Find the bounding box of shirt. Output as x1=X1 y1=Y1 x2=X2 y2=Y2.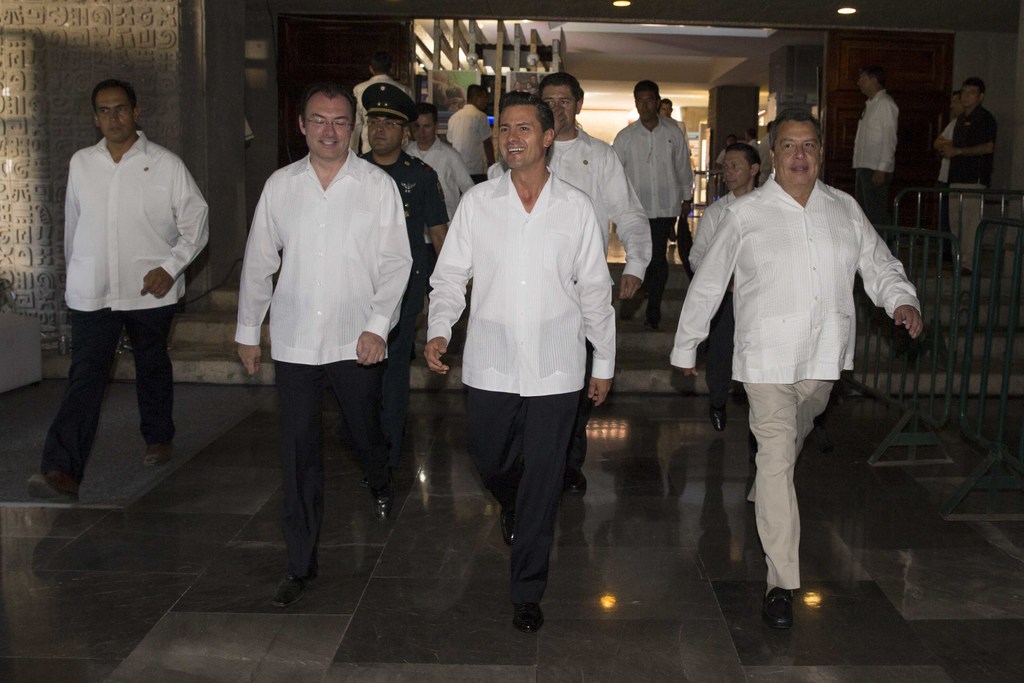
x1=605 y1=115 x2=692 y2=217.
